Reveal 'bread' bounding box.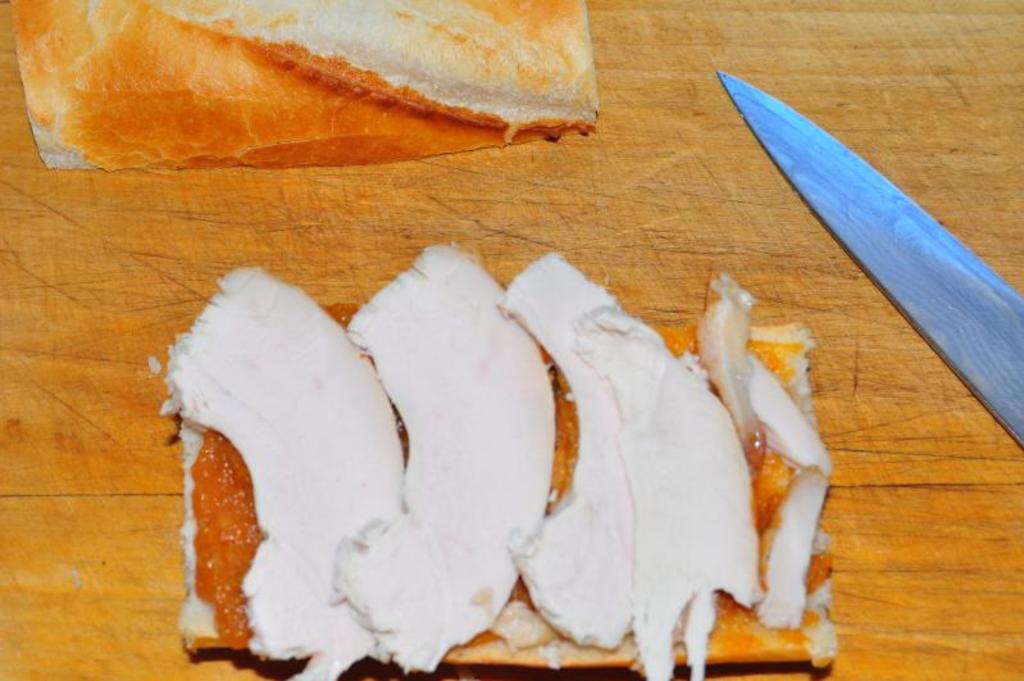
Revealed: 174:326:838:664.
